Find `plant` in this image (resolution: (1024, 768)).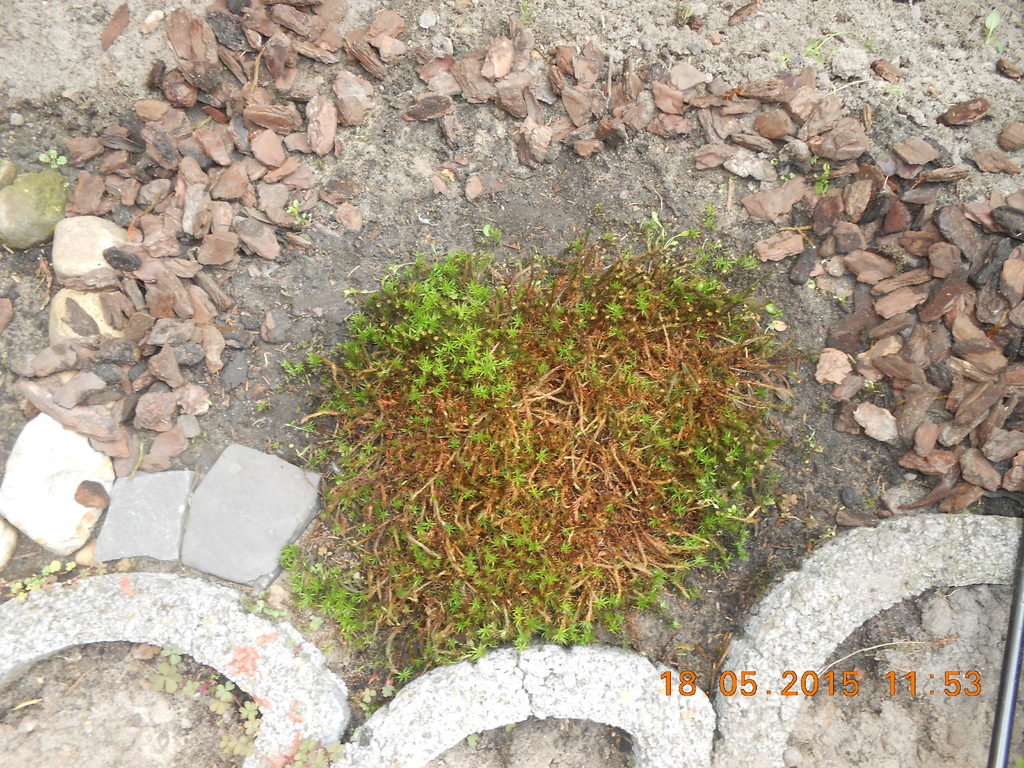
<box>209,673,222,680</box>.
